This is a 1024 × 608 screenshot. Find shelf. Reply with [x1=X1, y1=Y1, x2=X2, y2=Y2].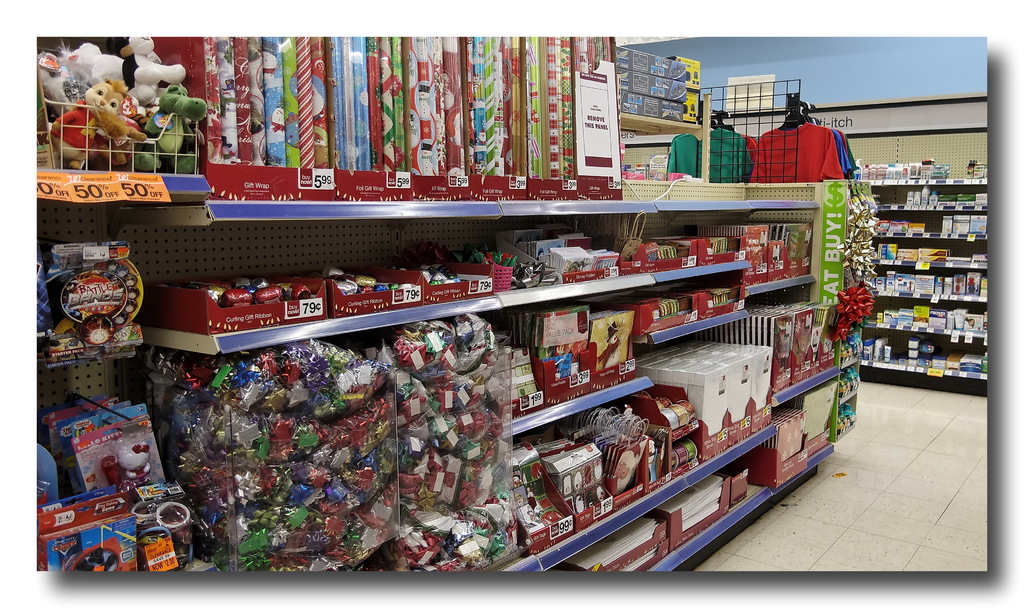
[x1=865, y1=287, x2=989, y2=343].
